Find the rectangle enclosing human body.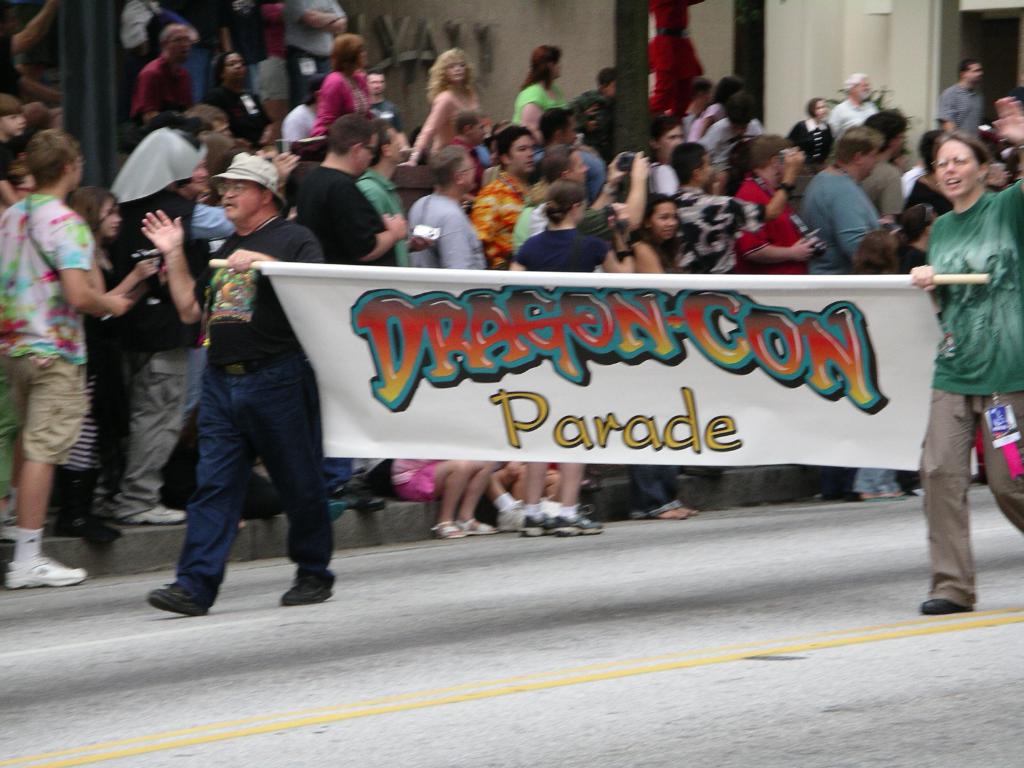
909,100,1023,614.
